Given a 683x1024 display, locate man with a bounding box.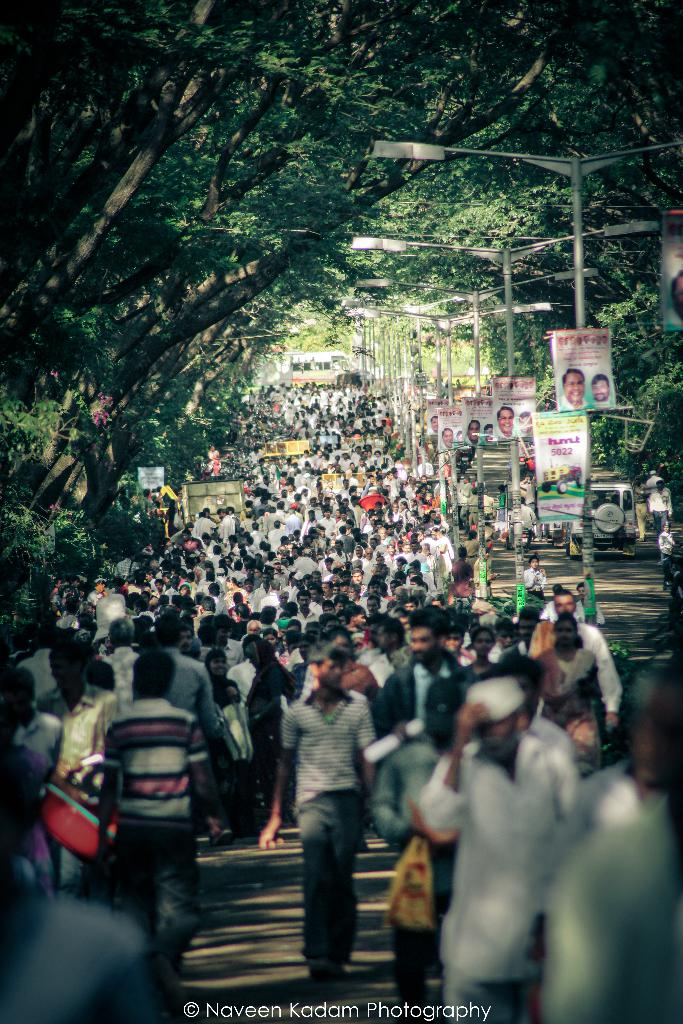
Located: {"left": 293, "top": 589, "right": 318, "bottom": 625}.
